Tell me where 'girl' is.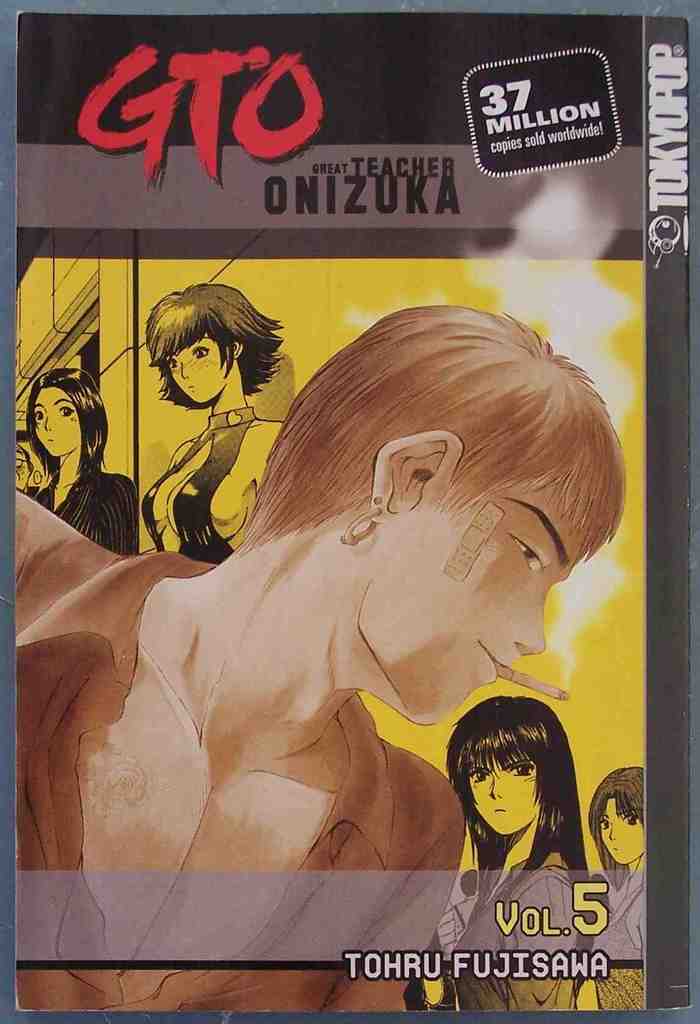
'girl' is at detection(22, 365, 136, 553).
